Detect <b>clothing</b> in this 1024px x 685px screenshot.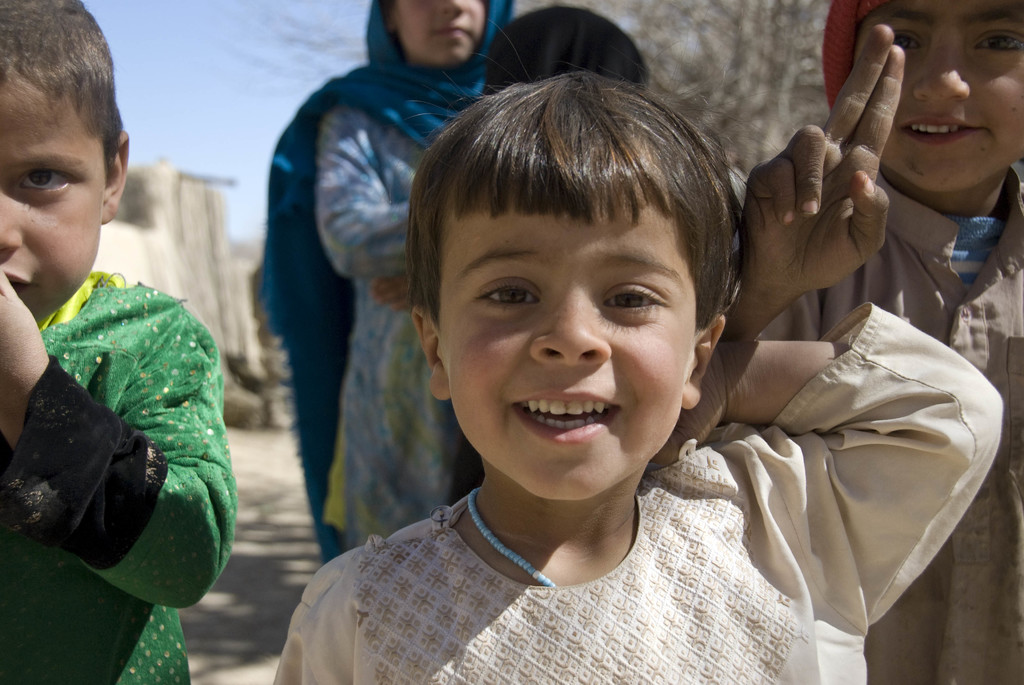
Detection: [left=755, top=164, right=1023, bottom=684].
